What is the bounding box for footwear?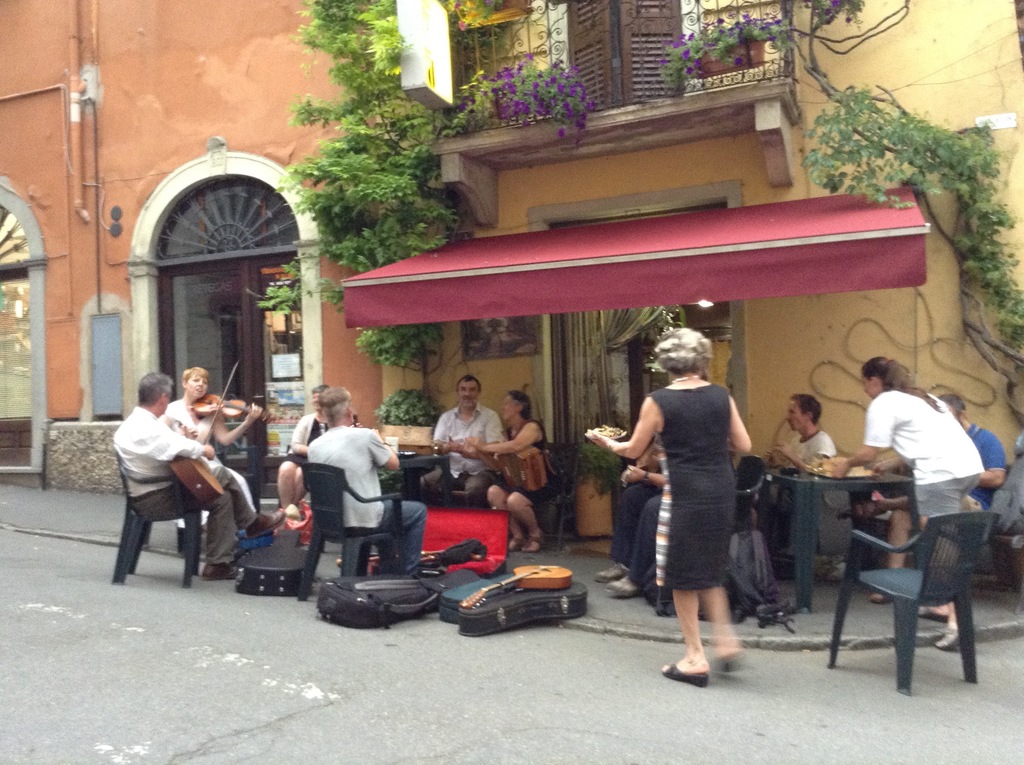
<region>836, 565, 851, 575</region>.
